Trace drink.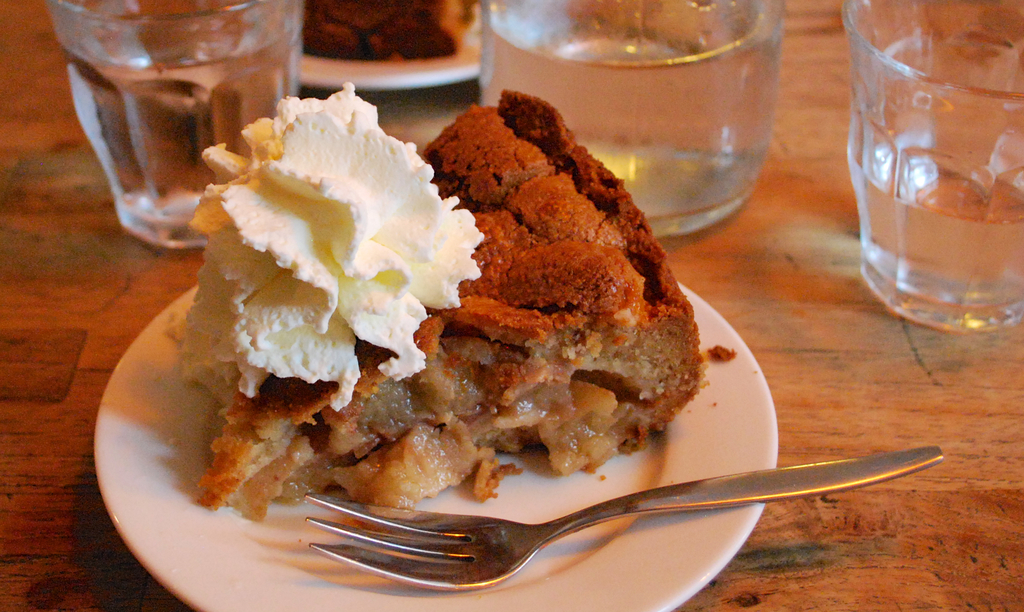
Traced to locate(469, 16, 787, 216).
